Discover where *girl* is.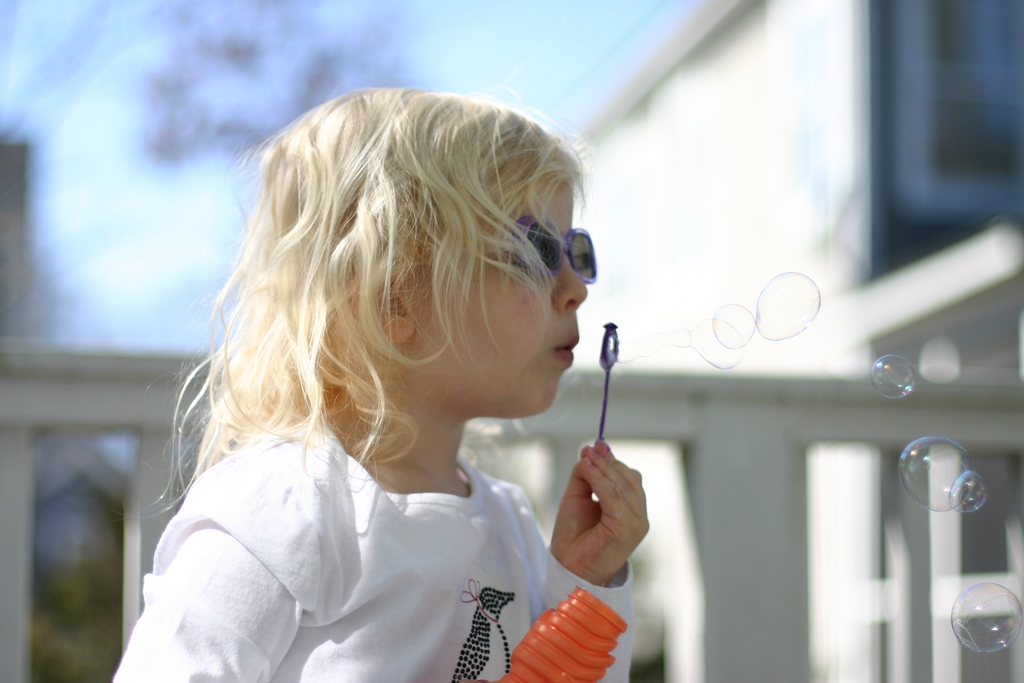
Discovered at region(112, 86, 651, 682).
